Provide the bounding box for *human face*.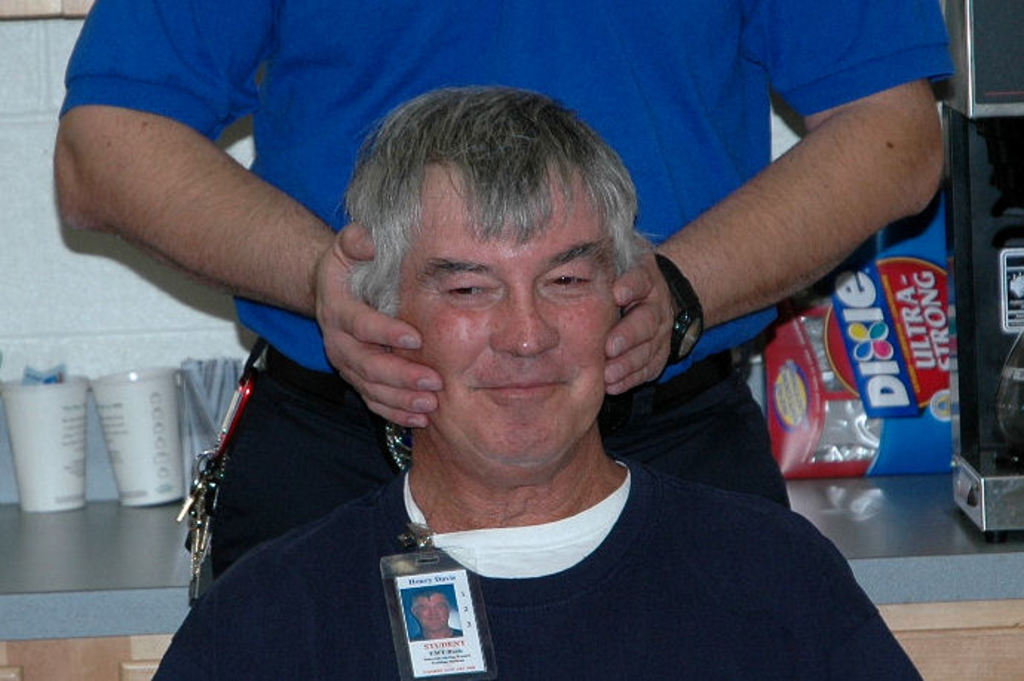
bbox(390, 165, 625, 470).
